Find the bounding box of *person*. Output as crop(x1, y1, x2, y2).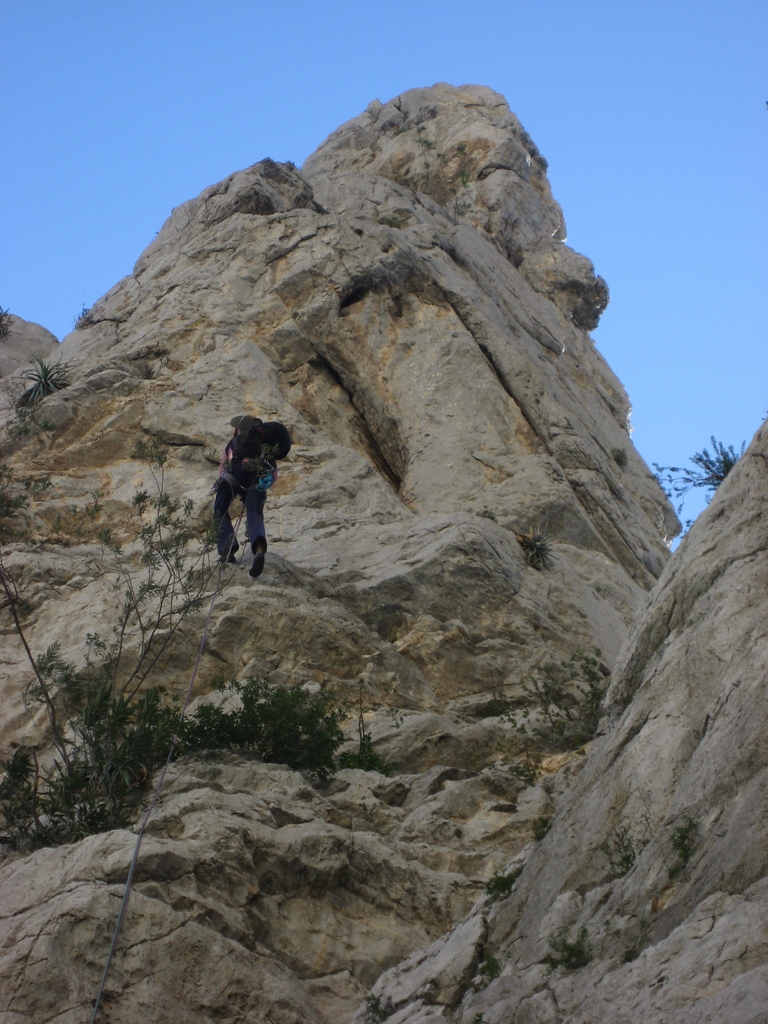
crop(205, 404, 289, 582).
